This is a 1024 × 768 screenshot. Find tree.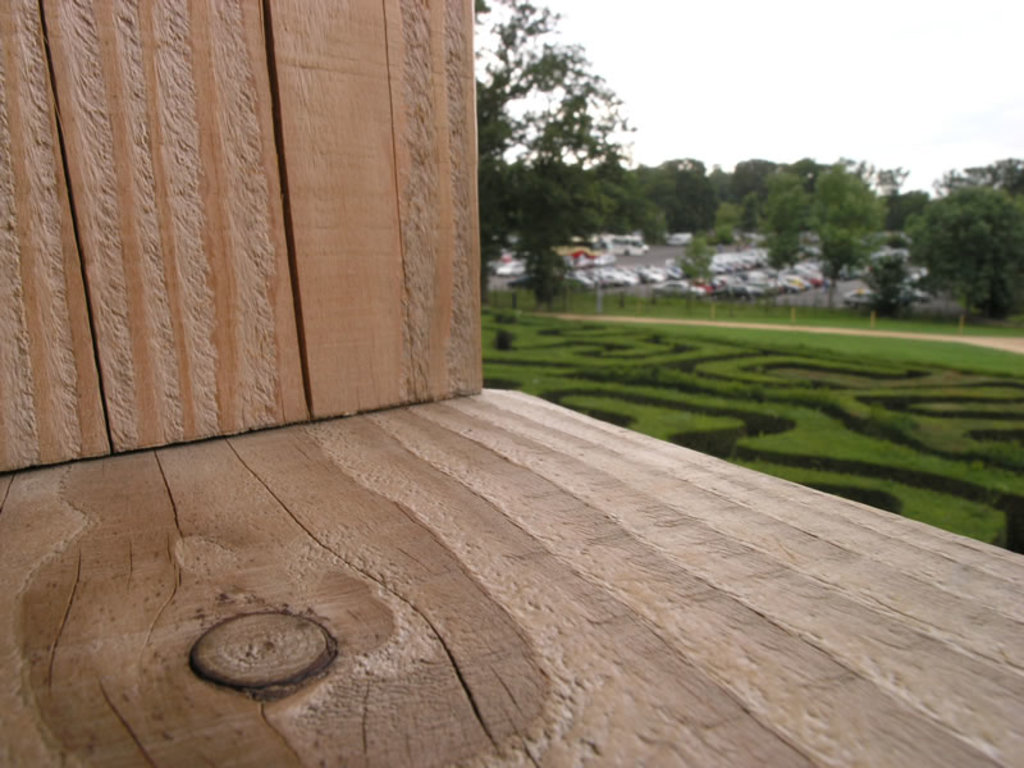
Bounding box: (900, 184, 1023, 328).
